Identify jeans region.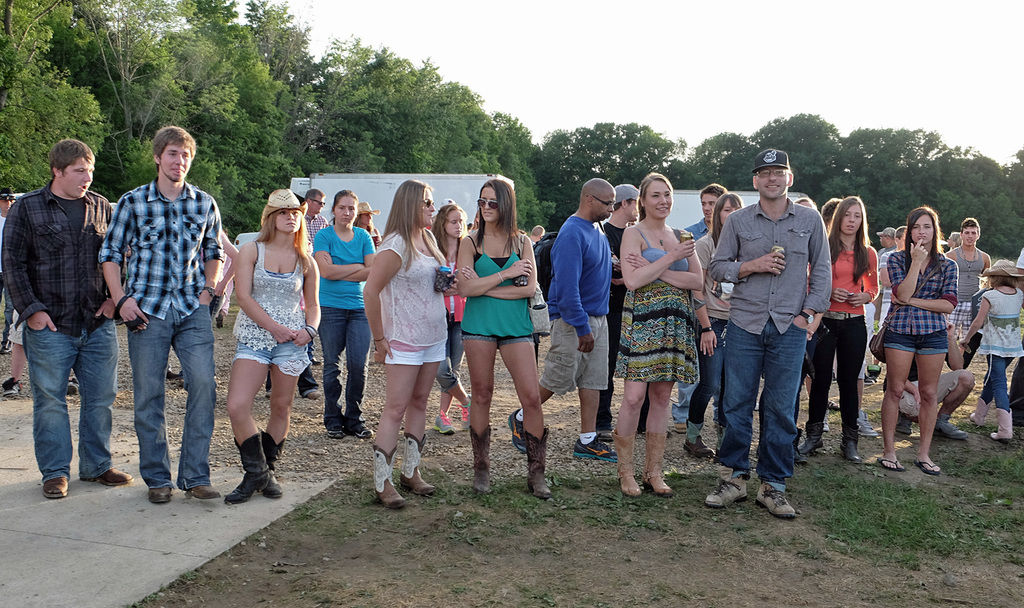
Region: 17, 314, 114, 502.
